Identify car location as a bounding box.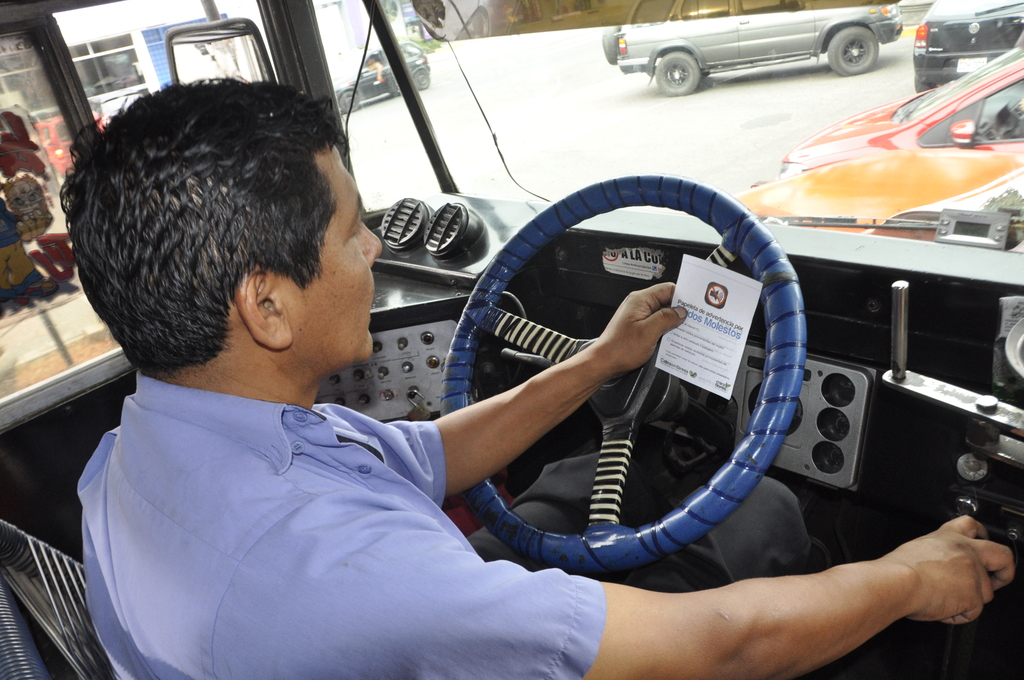
913/0/1023/79.
